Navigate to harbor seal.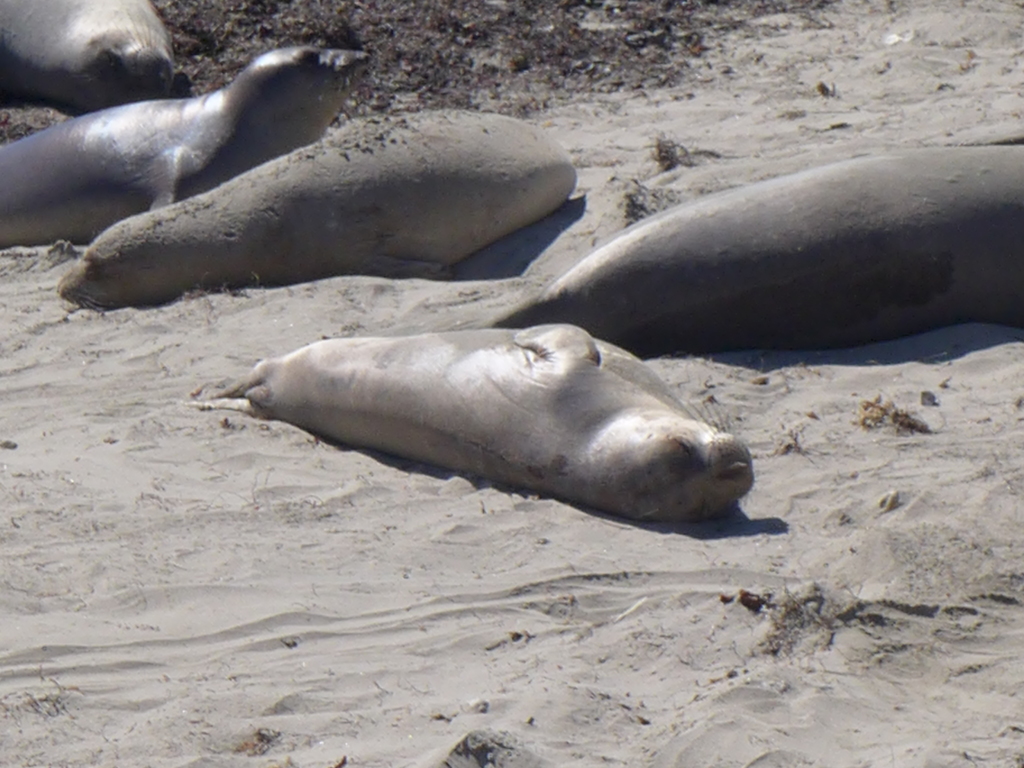
Navigation target: Rect(178, 310, 764, 533).
